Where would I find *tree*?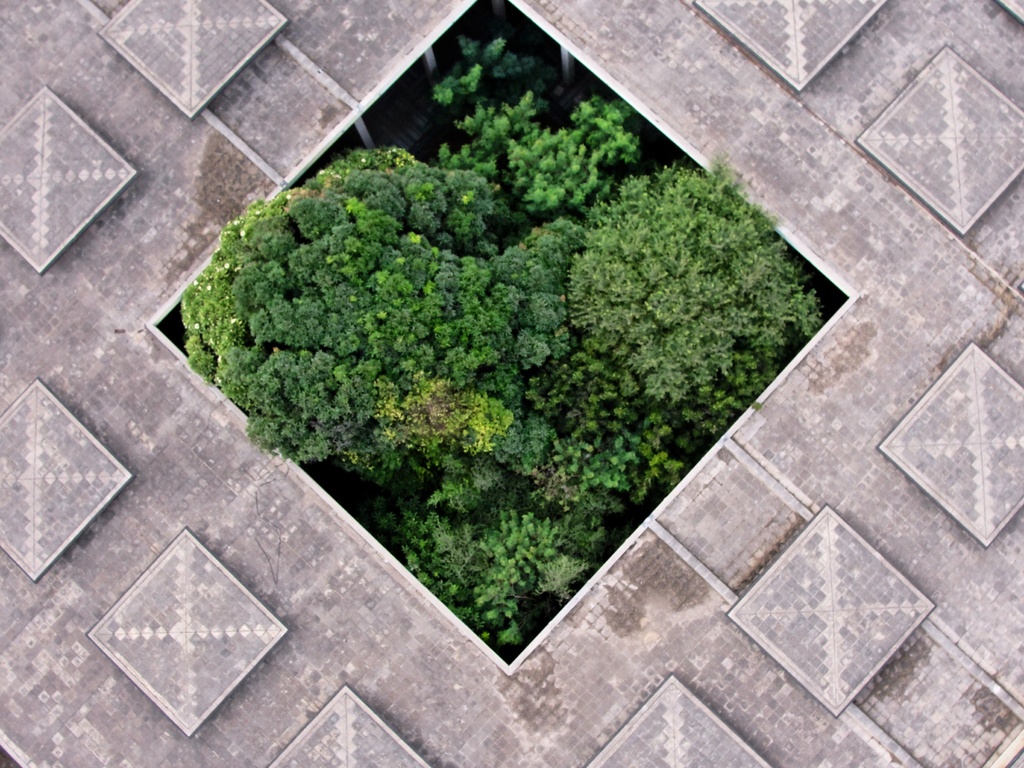
At select_region(184, 141, 575, 497).
